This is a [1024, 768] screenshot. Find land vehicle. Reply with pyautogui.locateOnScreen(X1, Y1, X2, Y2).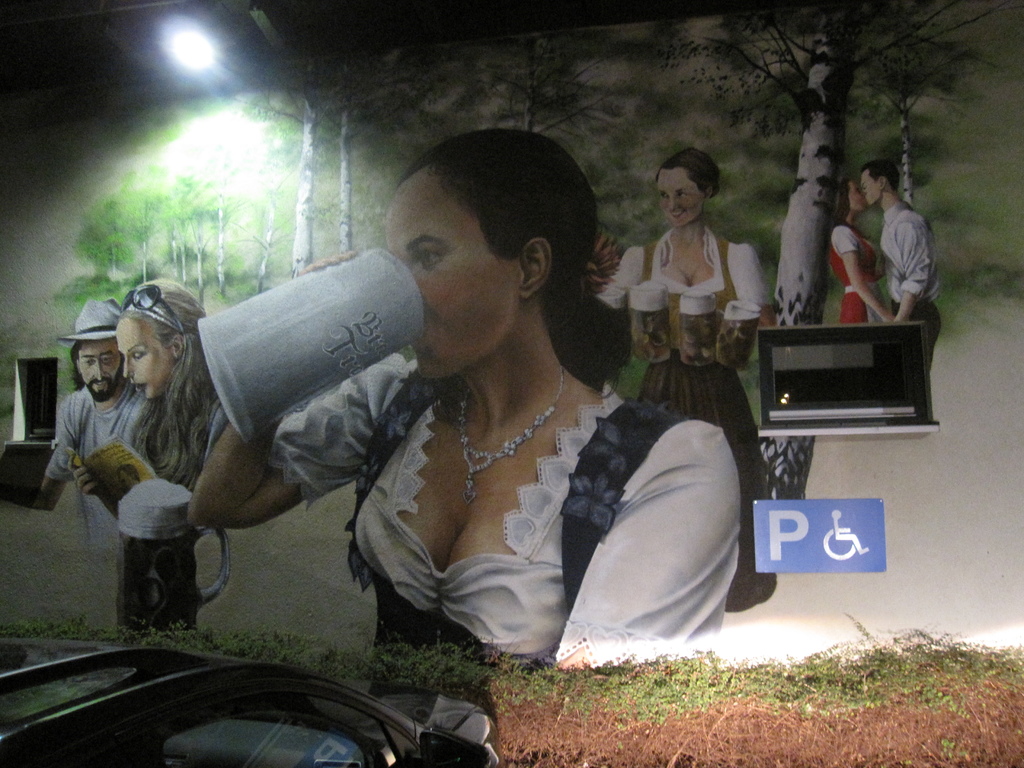
pyautogui.locateOnScreen(0, 639, 513, 767).
